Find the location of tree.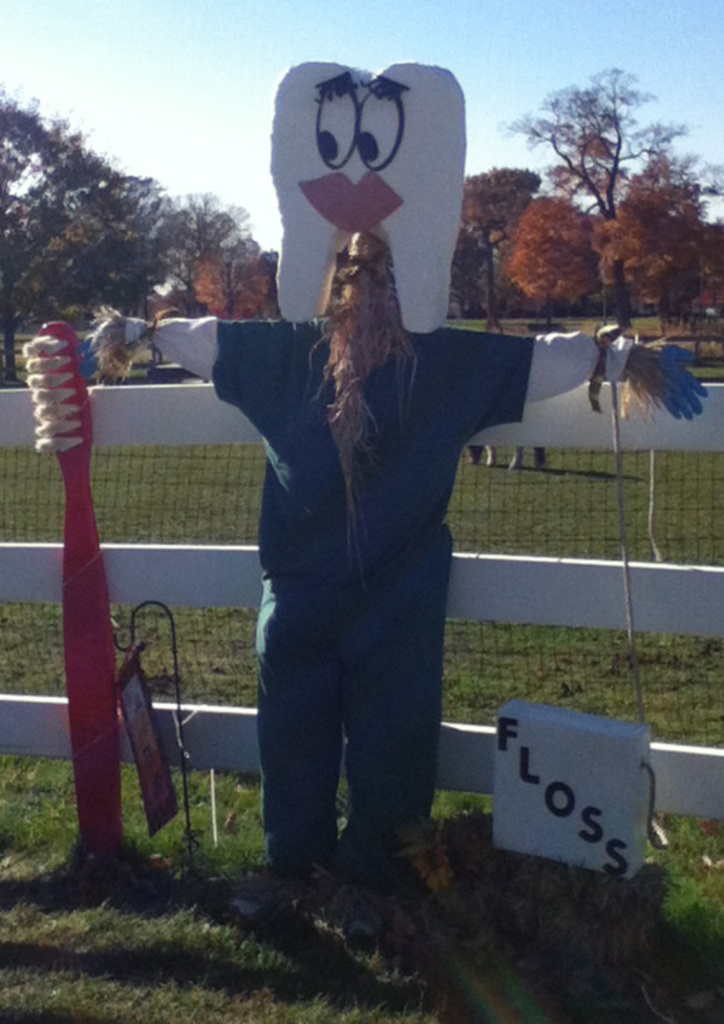
Location: locate(515, 54, 673, 294).
